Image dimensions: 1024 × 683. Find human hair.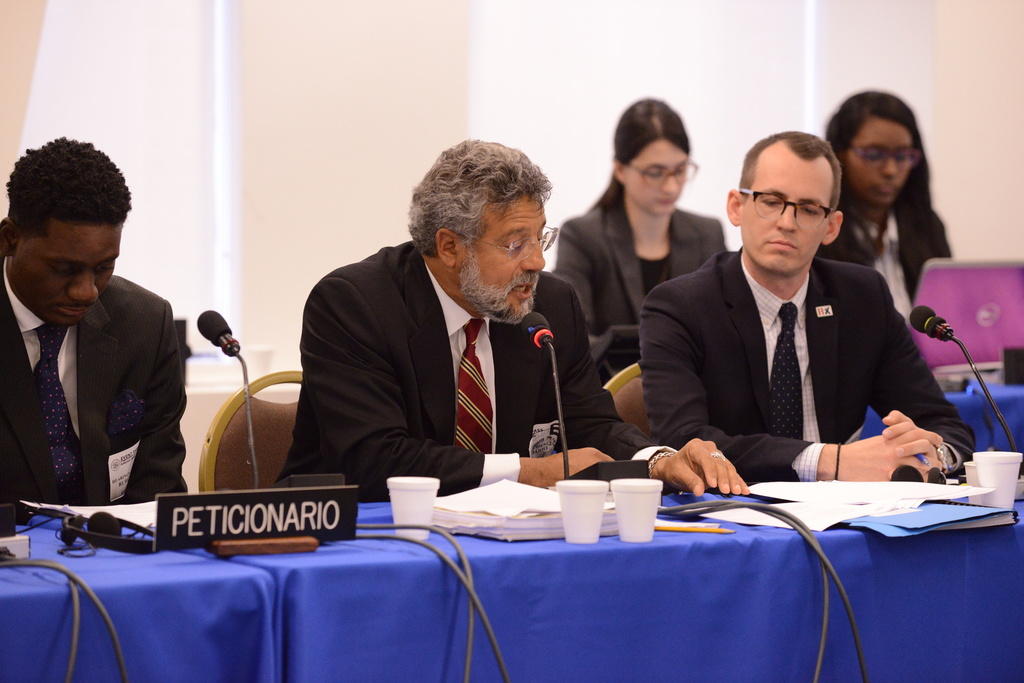
{"left": 591, "top": 88, "right": 694, "bottom": 213}.
